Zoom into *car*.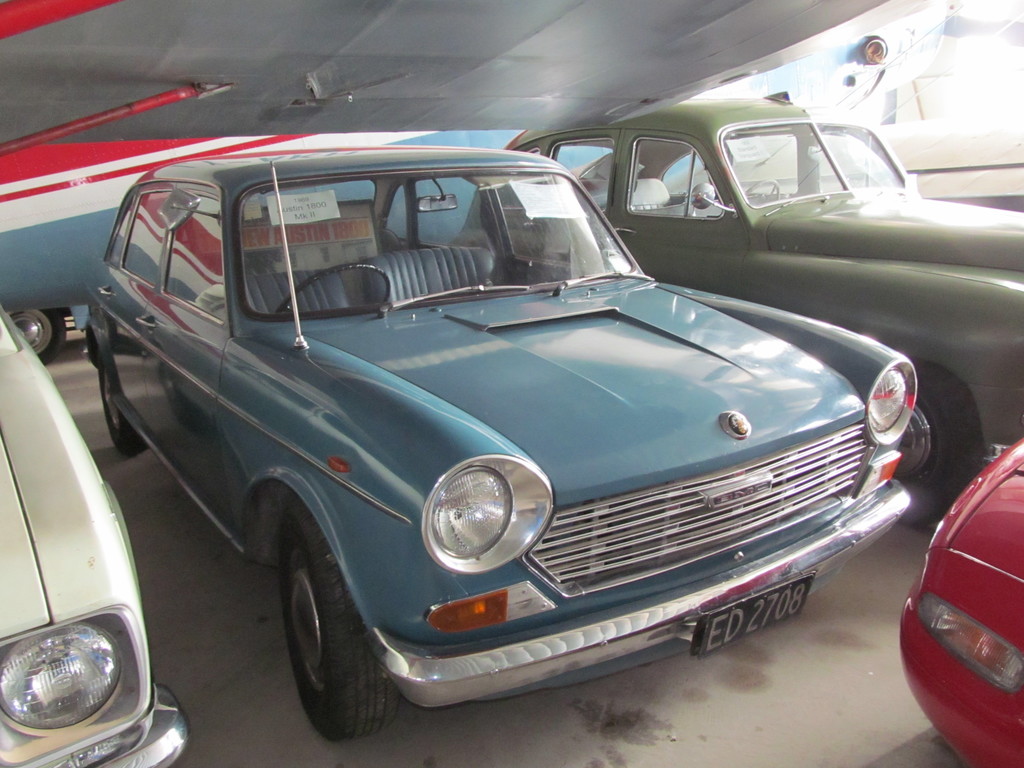
Zoom target: (x1=83, y1=148, x2=922, y2=744).
